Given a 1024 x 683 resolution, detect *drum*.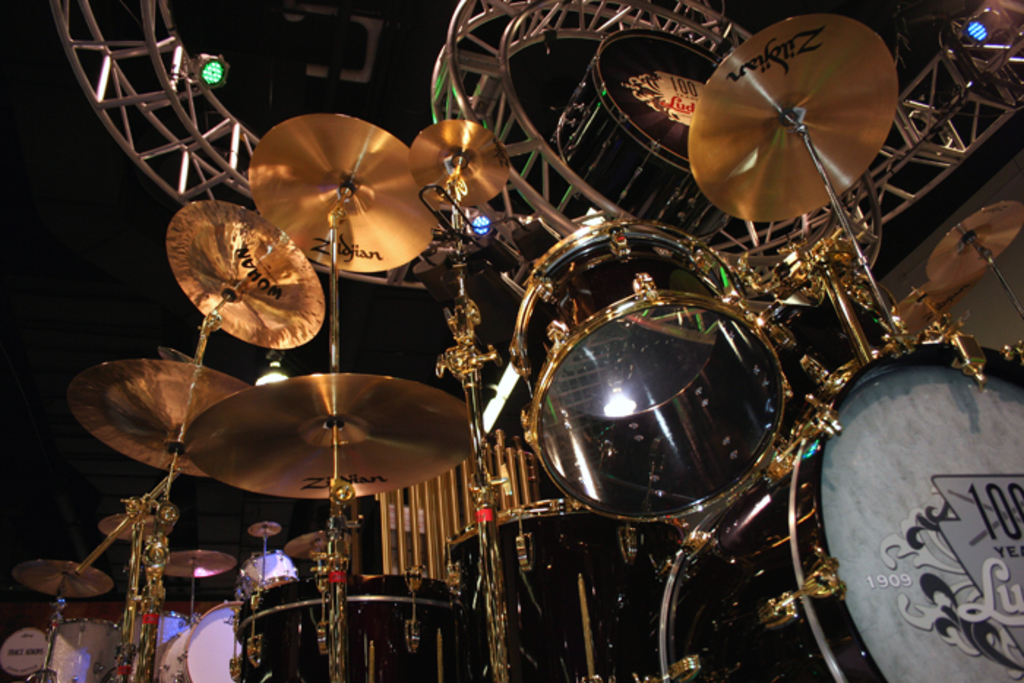
<region>644, 323, 1023, 682</region>.
